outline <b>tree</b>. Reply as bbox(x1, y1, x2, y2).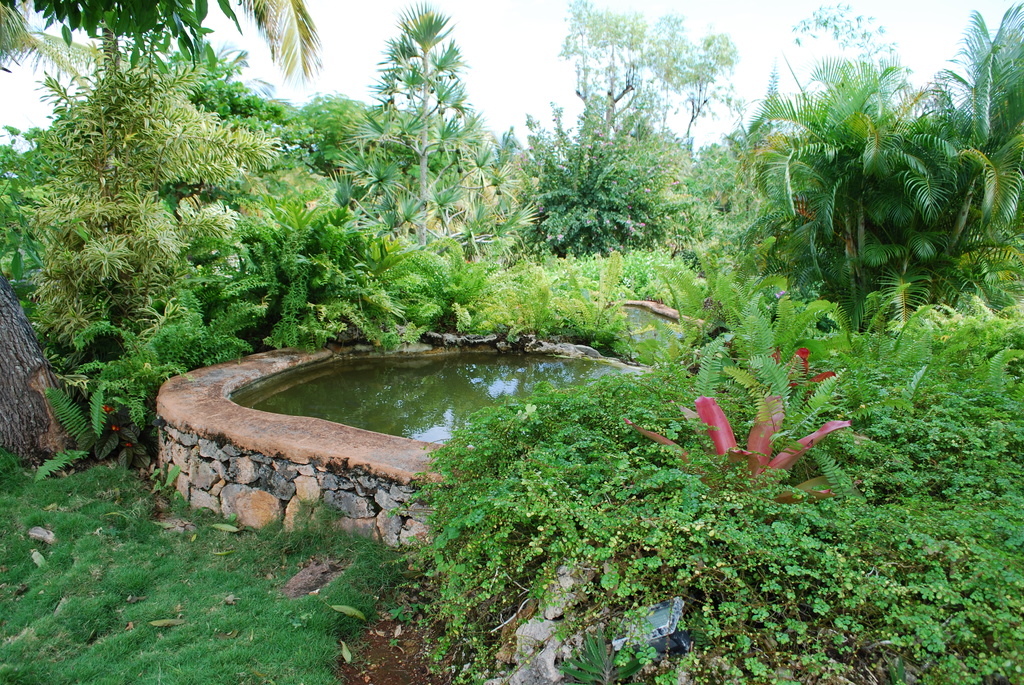
bbox(644, 12, 694, 138).
